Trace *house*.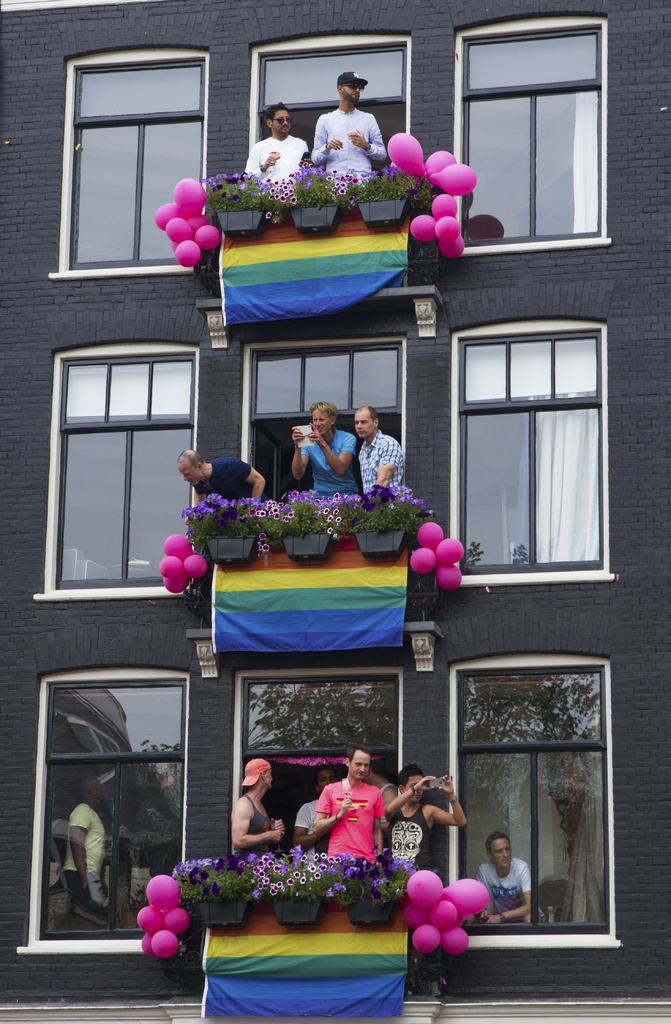
Traced to (0,61,670,907).
